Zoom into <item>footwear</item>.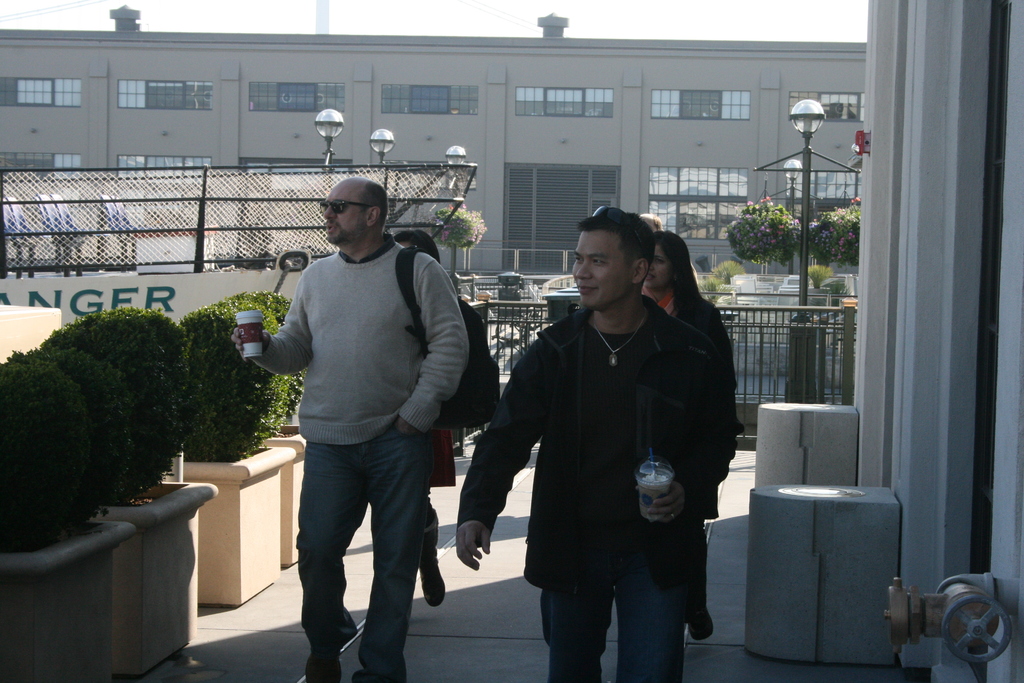
Zoom target: Rect(420, 544, 446, 604).
